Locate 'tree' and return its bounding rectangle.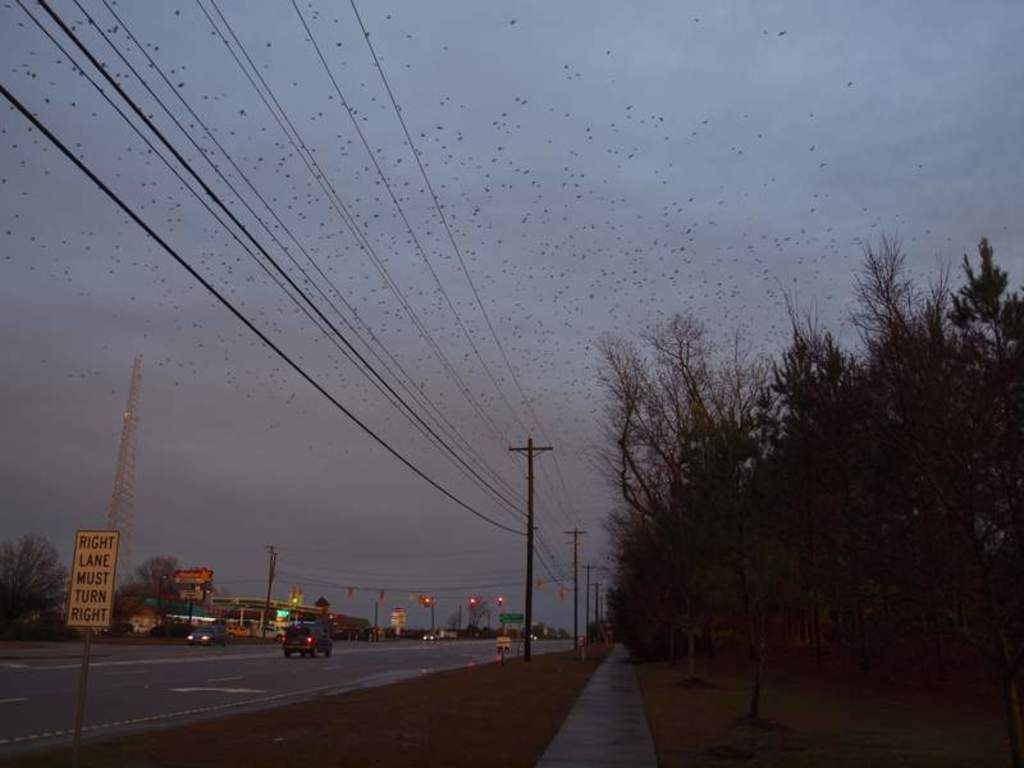
{"left": 113, "top": 554, "right": 197, "bottom": 628}.
